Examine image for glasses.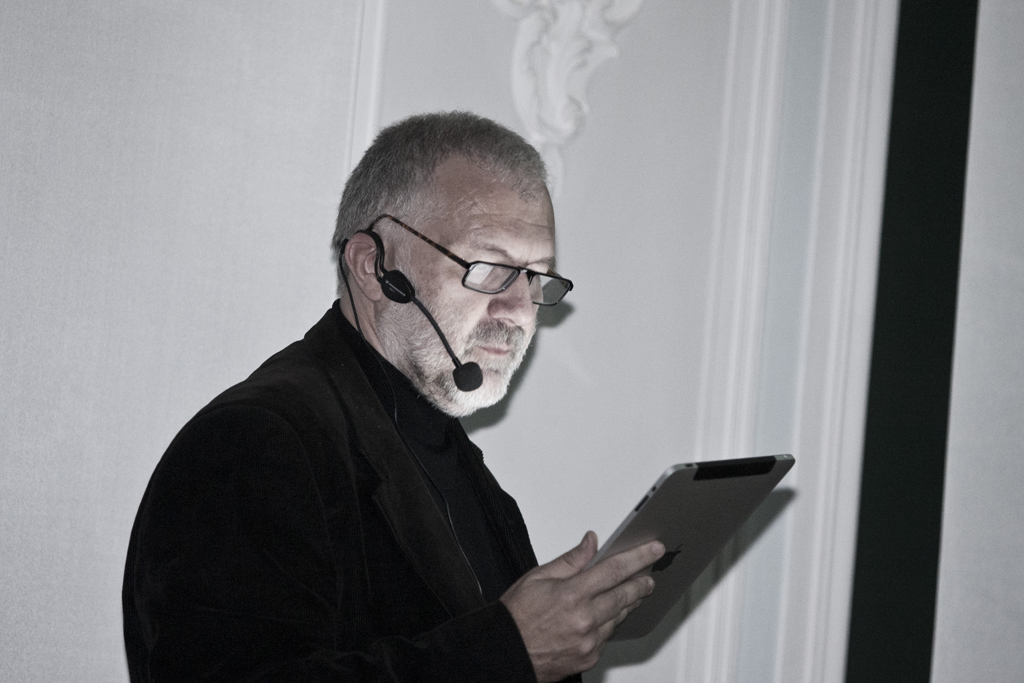
Examination result: left=365, top=212, right=566, bottom=319.
